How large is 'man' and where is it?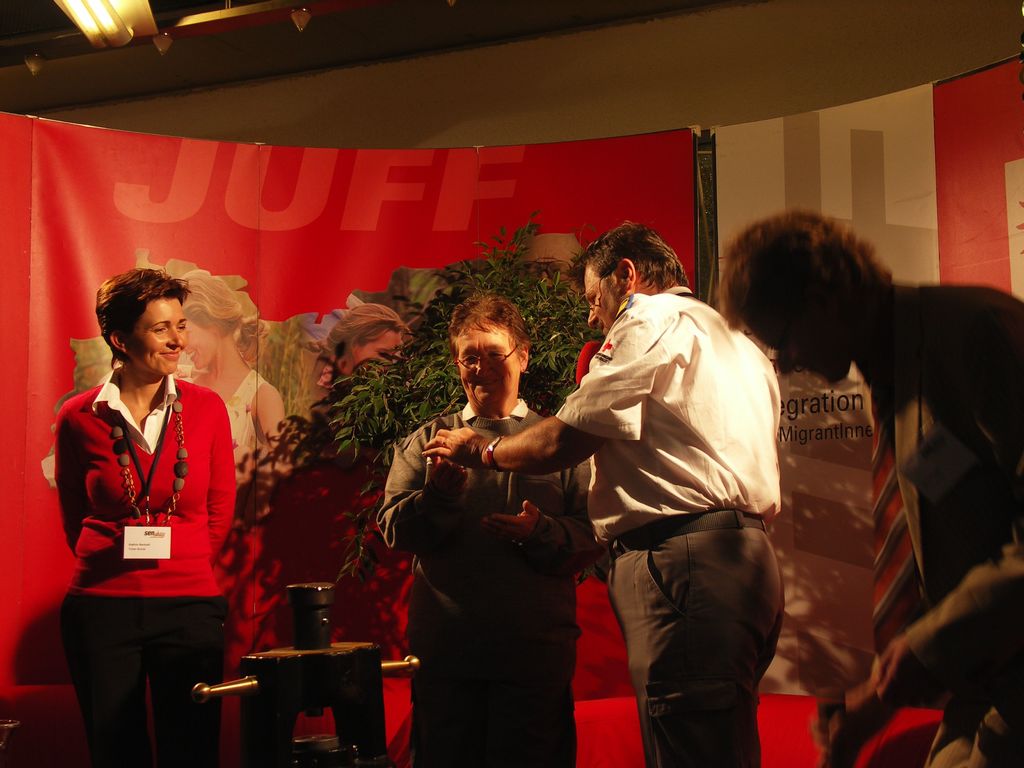
Bounding box: detection(719, 205, 1023, 767).
